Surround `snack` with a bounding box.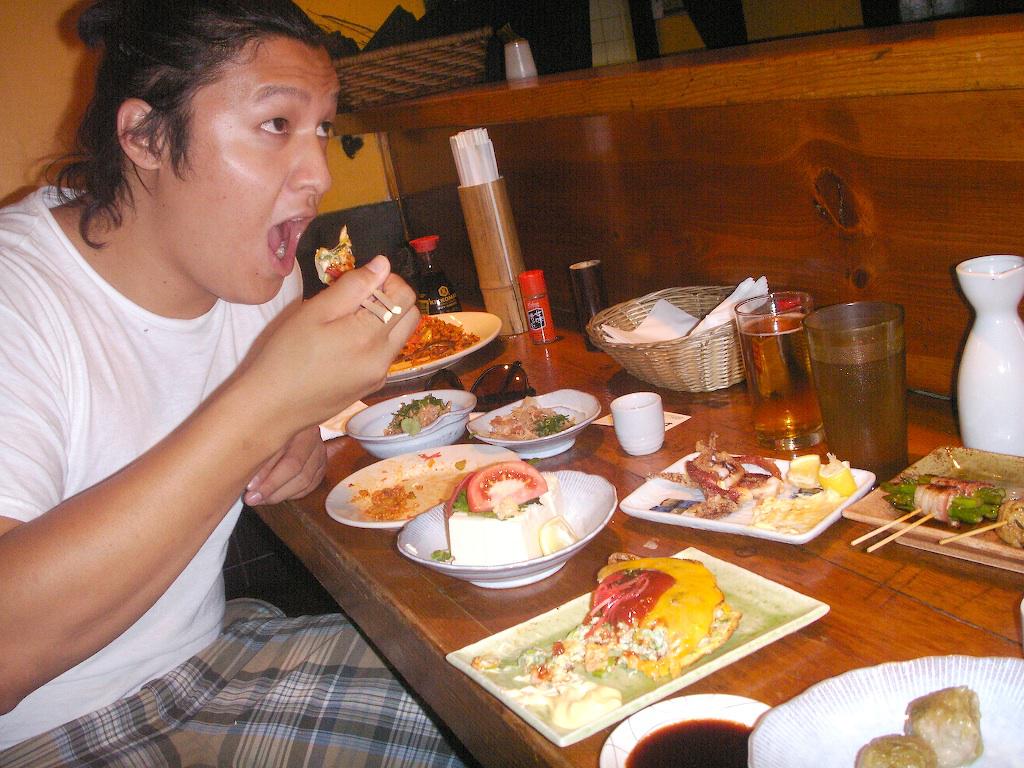
438:454:590:568.
